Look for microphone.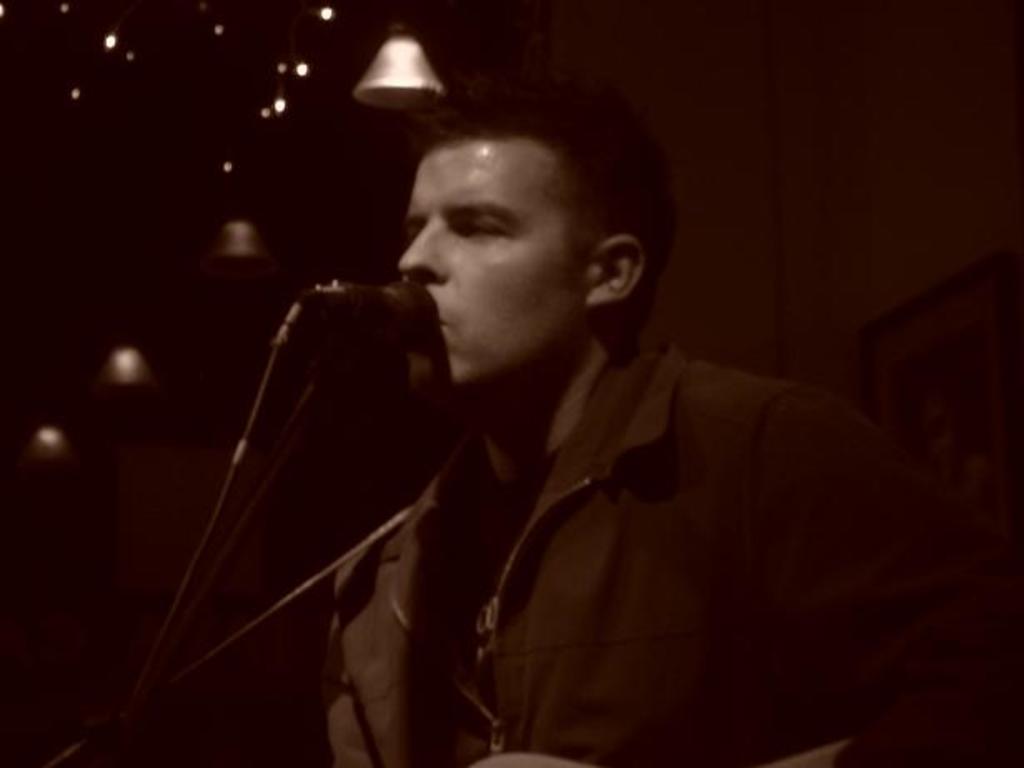
Found: [330, 280, 440, 335].
